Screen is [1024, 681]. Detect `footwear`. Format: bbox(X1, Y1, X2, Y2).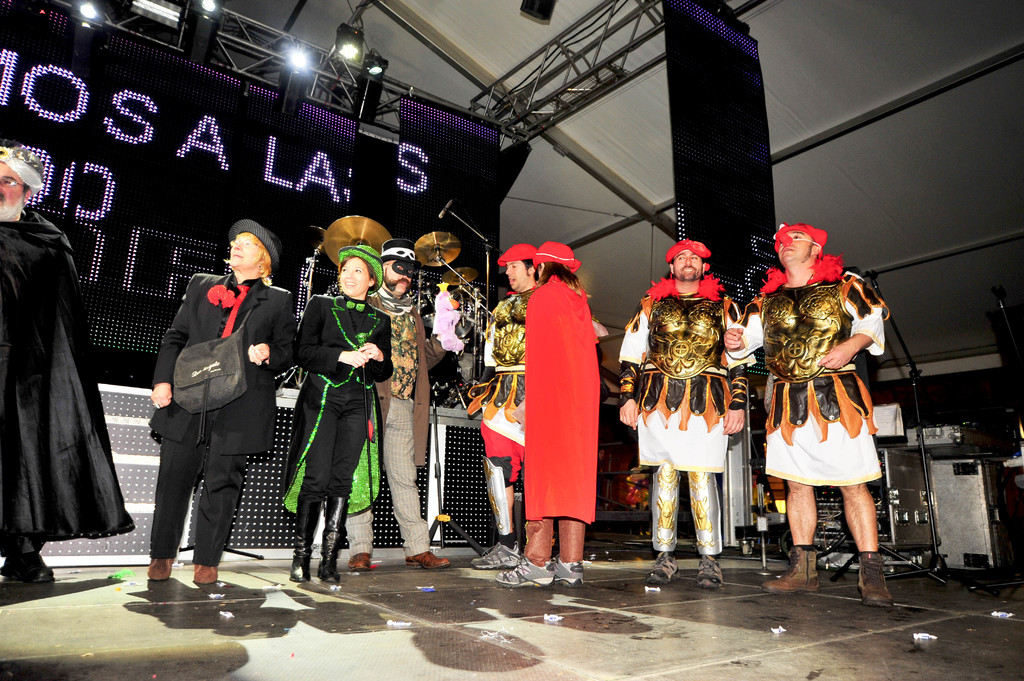
bbox(646, 553, 686, 583).
